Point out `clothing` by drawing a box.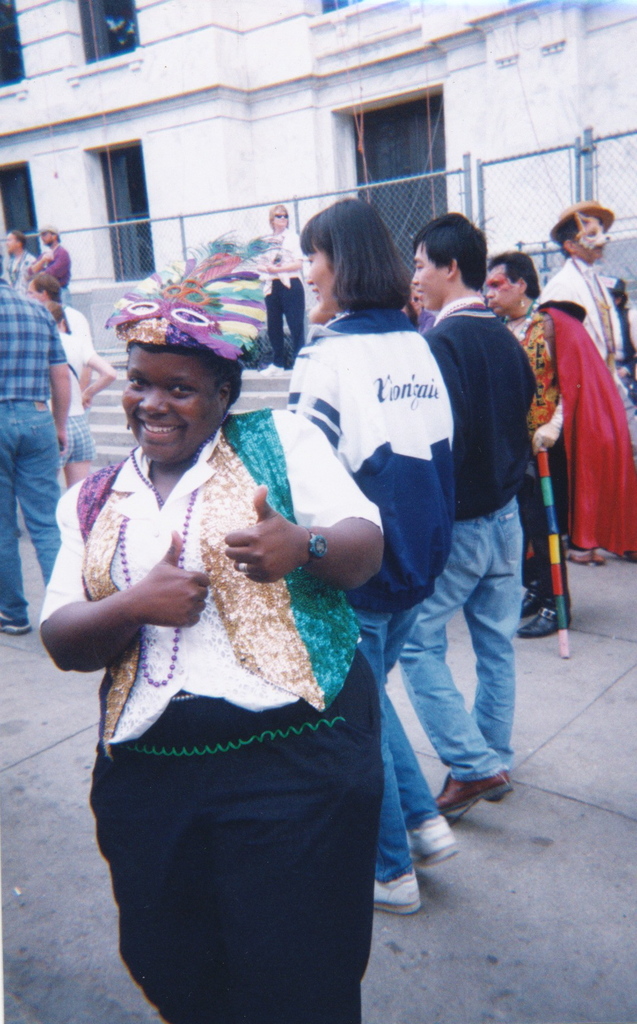
l=397, t=299, r=533, b=781.
